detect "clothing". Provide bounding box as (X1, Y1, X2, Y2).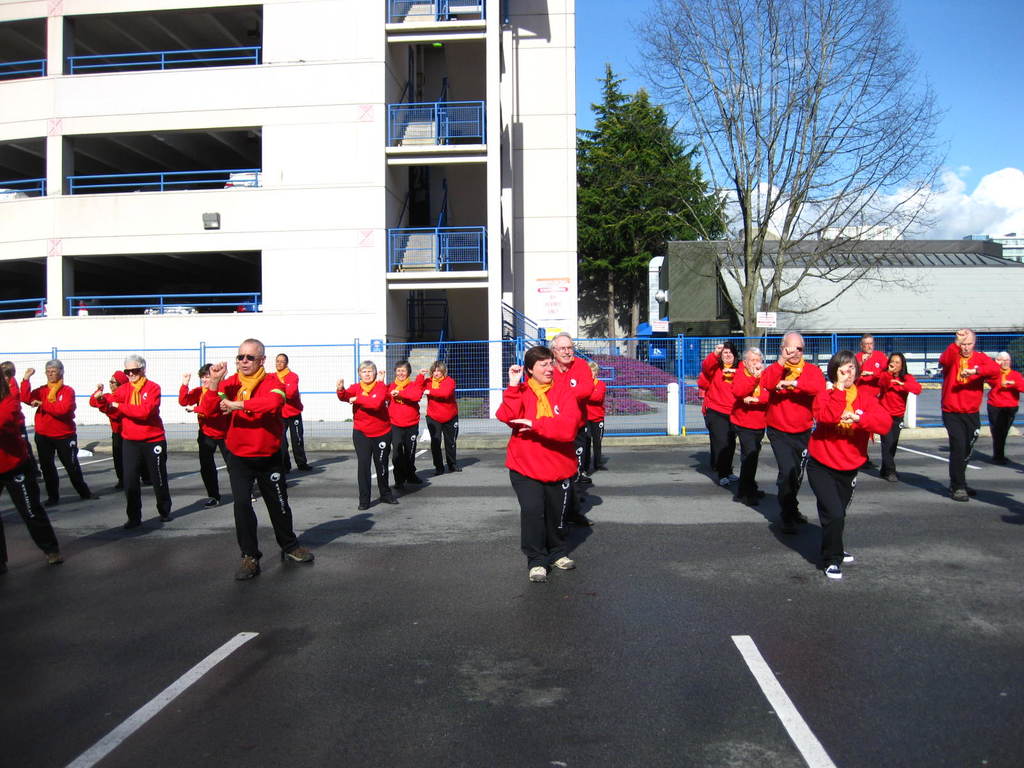
(852, 344, 888, 400).
